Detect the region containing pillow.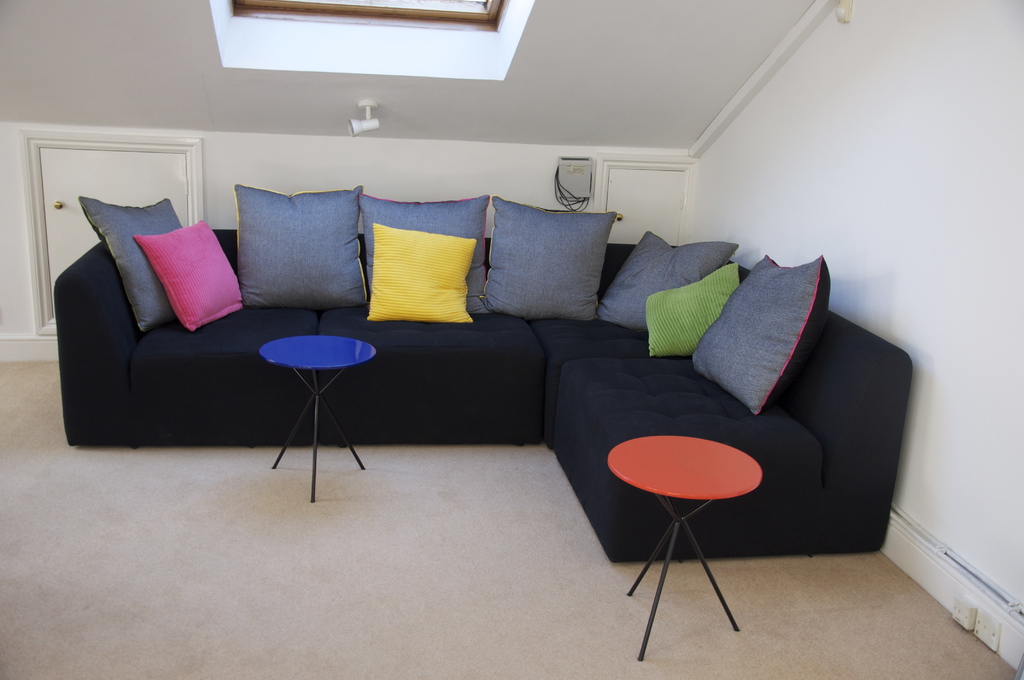
(left=362, top=194, right=493, bottom=313).
